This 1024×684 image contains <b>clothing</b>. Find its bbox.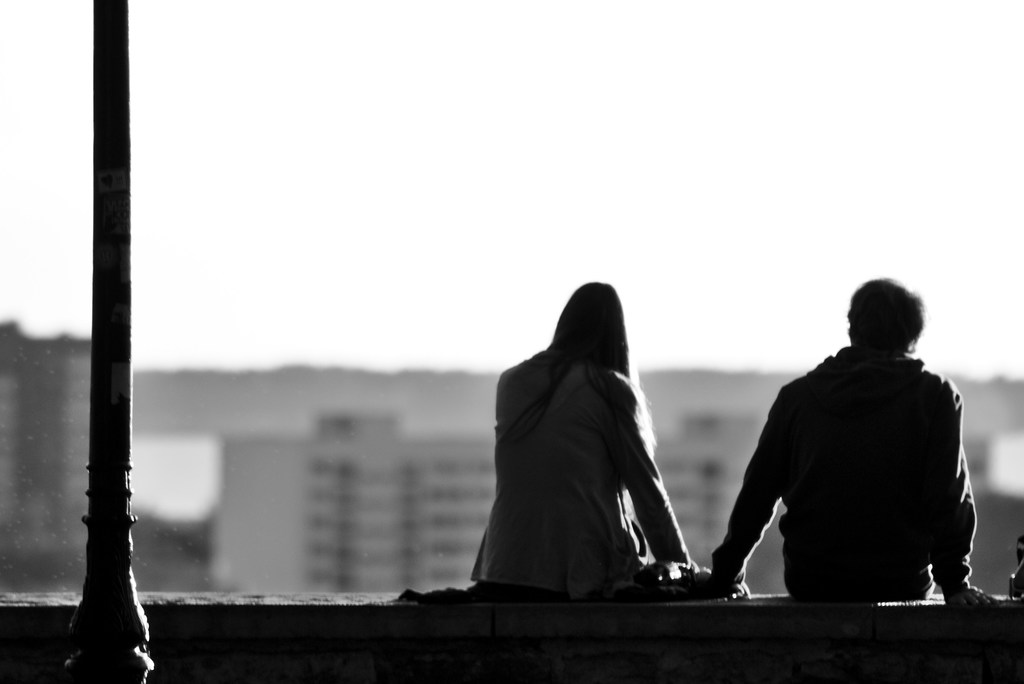
bbox=[703, 345, 980, 606].
